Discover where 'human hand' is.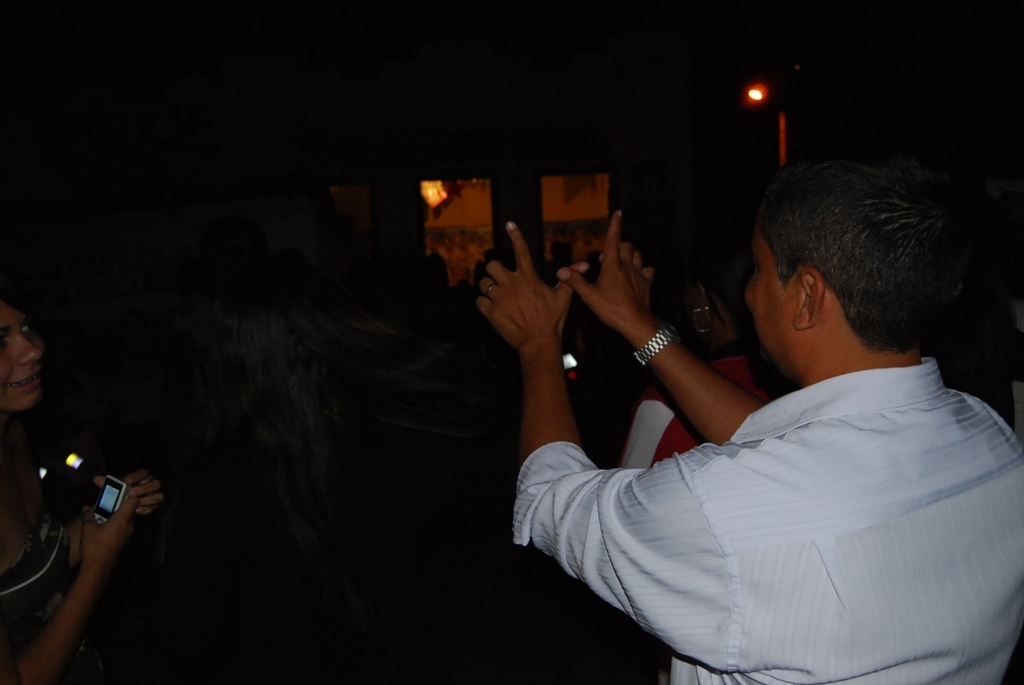
Discovered at box=[477, 221, 589, 353].
